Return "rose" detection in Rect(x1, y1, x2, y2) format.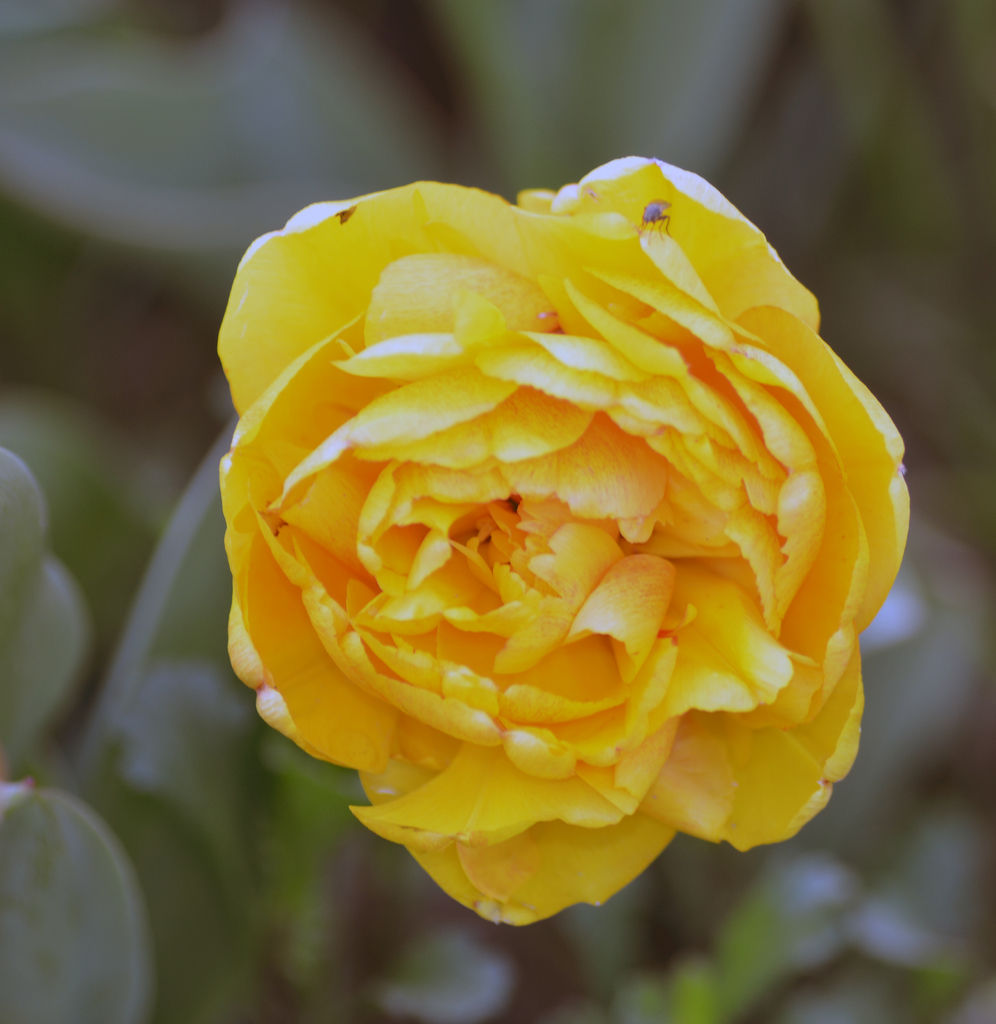
Rect(214, 152, 913, 930).
